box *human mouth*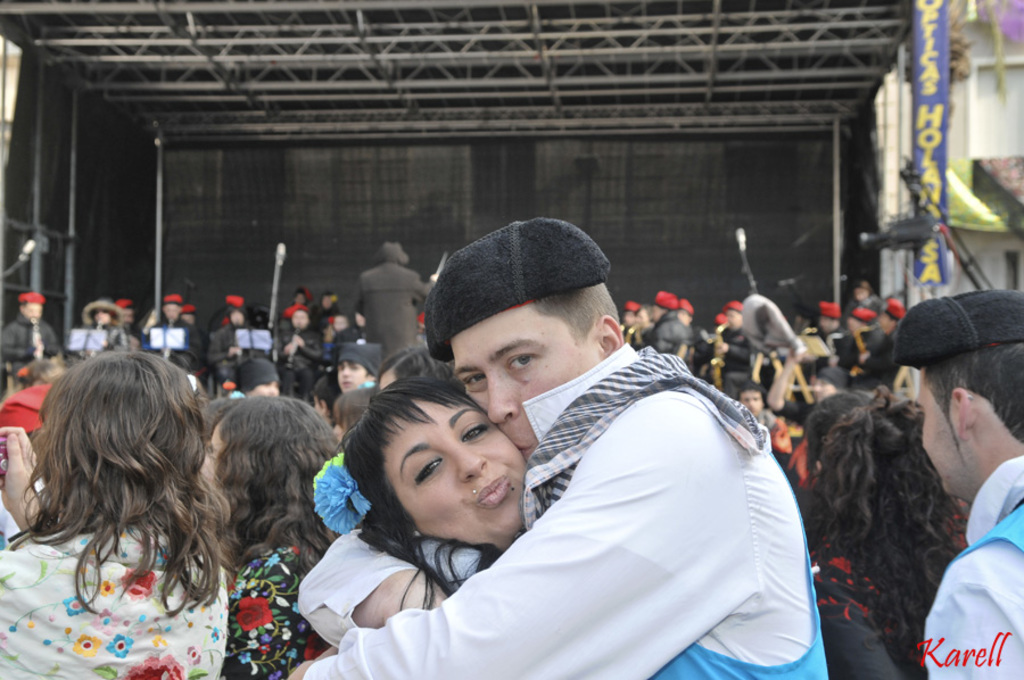
bbox=(517, 441, 536, 458)
